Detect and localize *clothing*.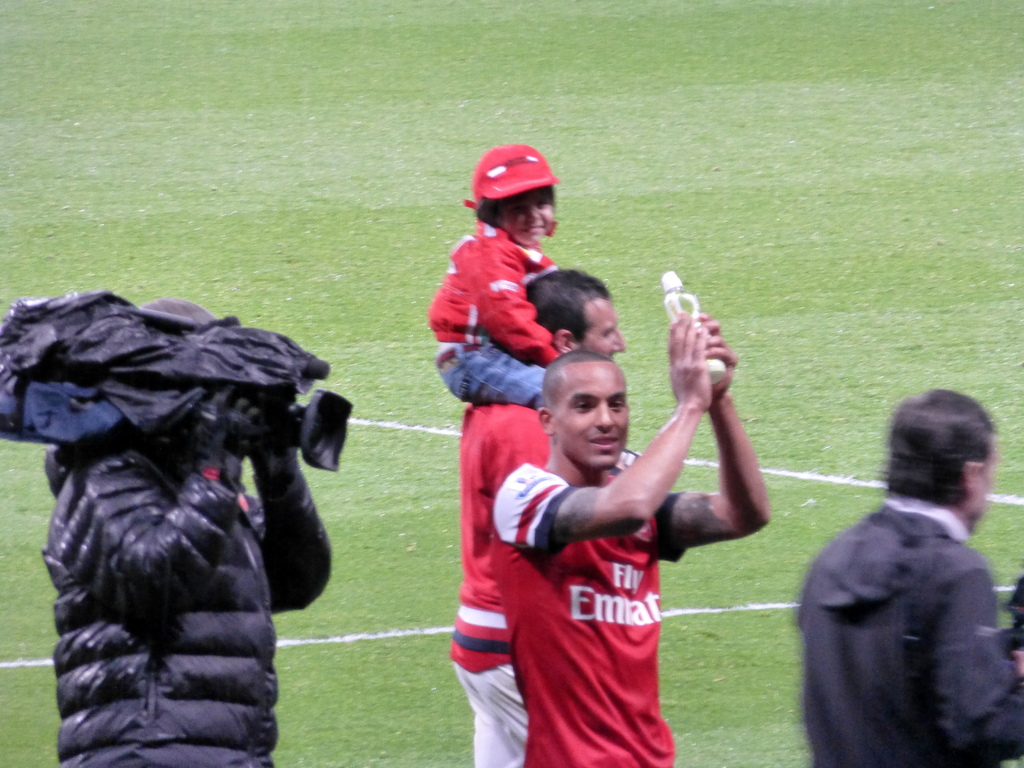
Localized at Rect(43, 400, 332, 767).
